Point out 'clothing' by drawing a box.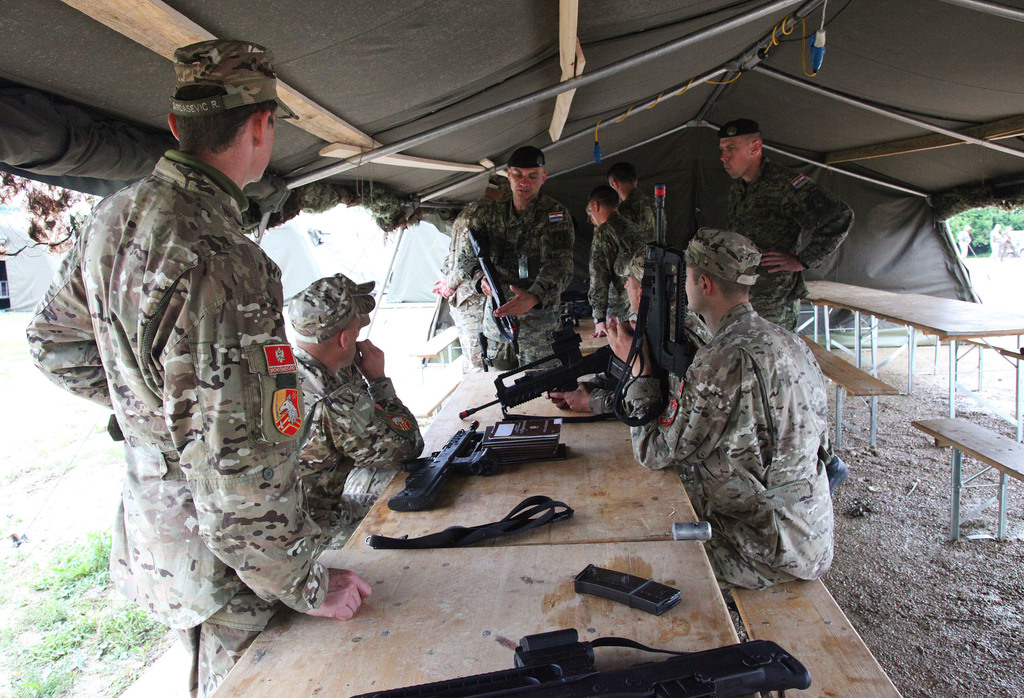
locate(29, 155, 329, 697).
